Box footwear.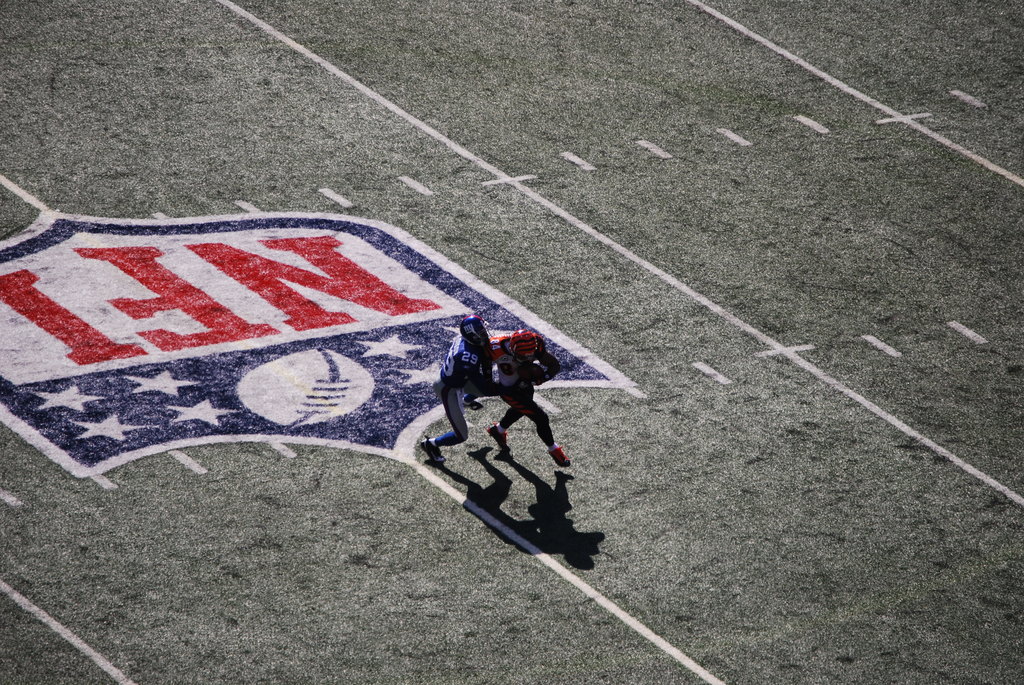
(left=420, top=436, right=441, bottom=462).
